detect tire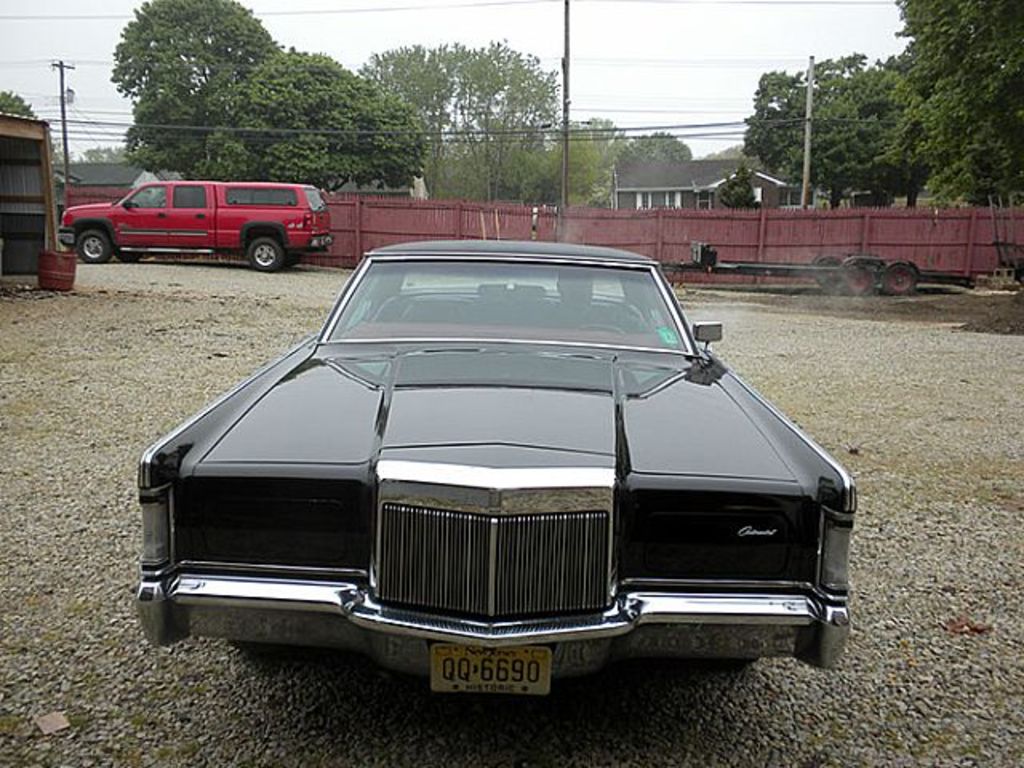
(left=840, top=266, right=872, bottom=298)
